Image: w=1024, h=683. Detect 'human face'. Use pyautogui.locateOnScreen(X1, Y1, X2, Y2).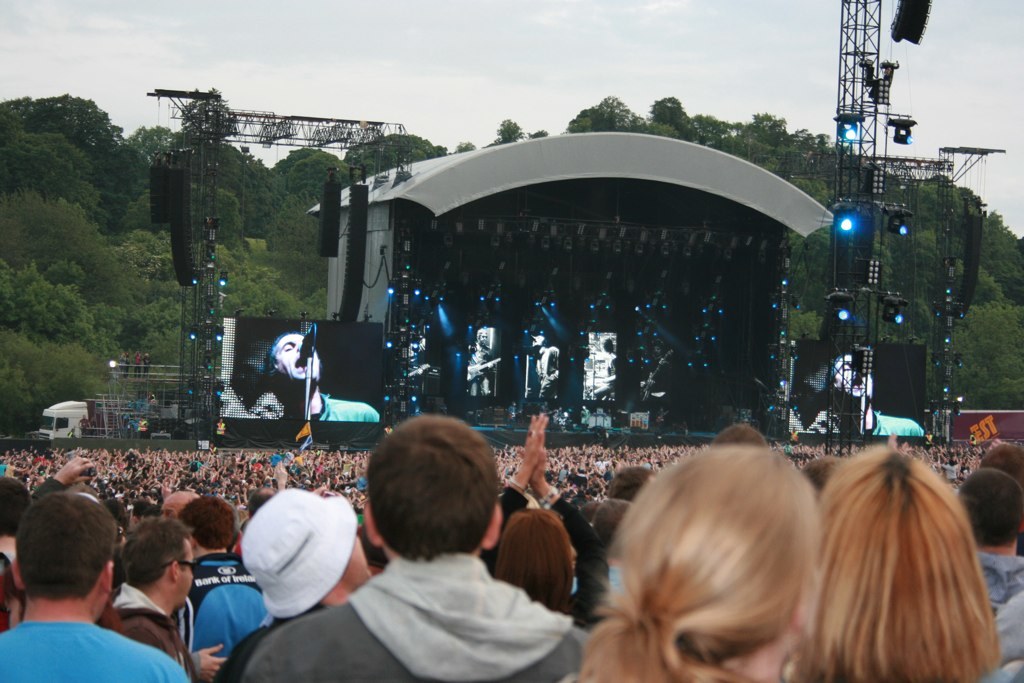
pyautogui.locateOnScreen(281, 333, 318, 381).
